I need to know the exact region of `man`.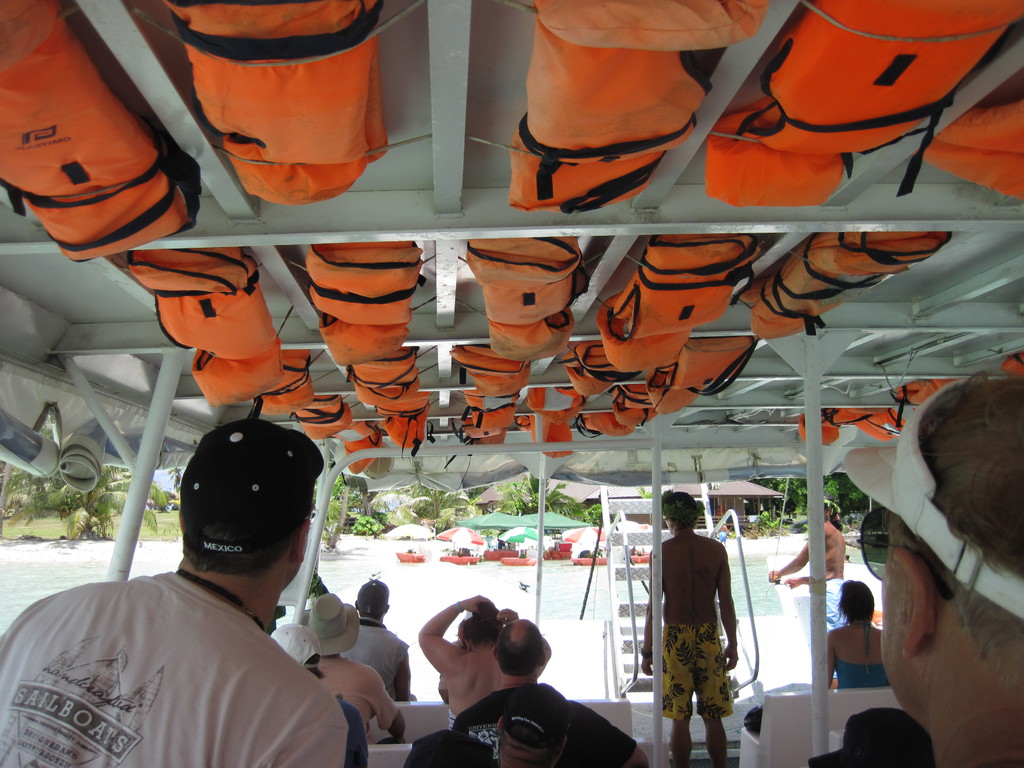
Region: box(640, 488, 735, 766).
